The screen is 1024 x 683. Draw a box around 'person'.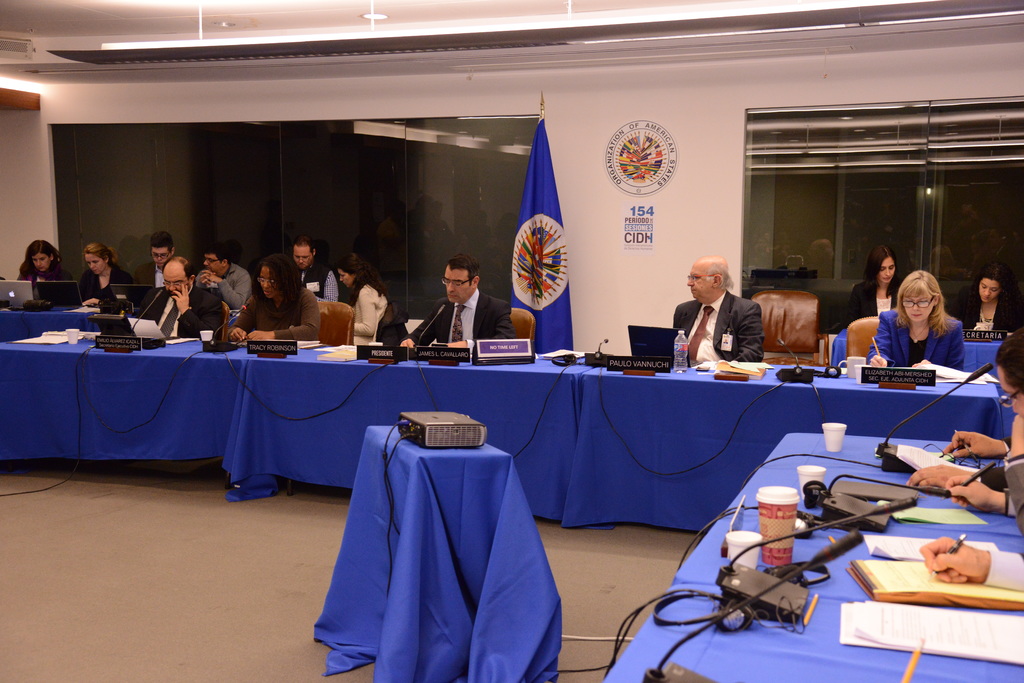
396,255,516,339.
